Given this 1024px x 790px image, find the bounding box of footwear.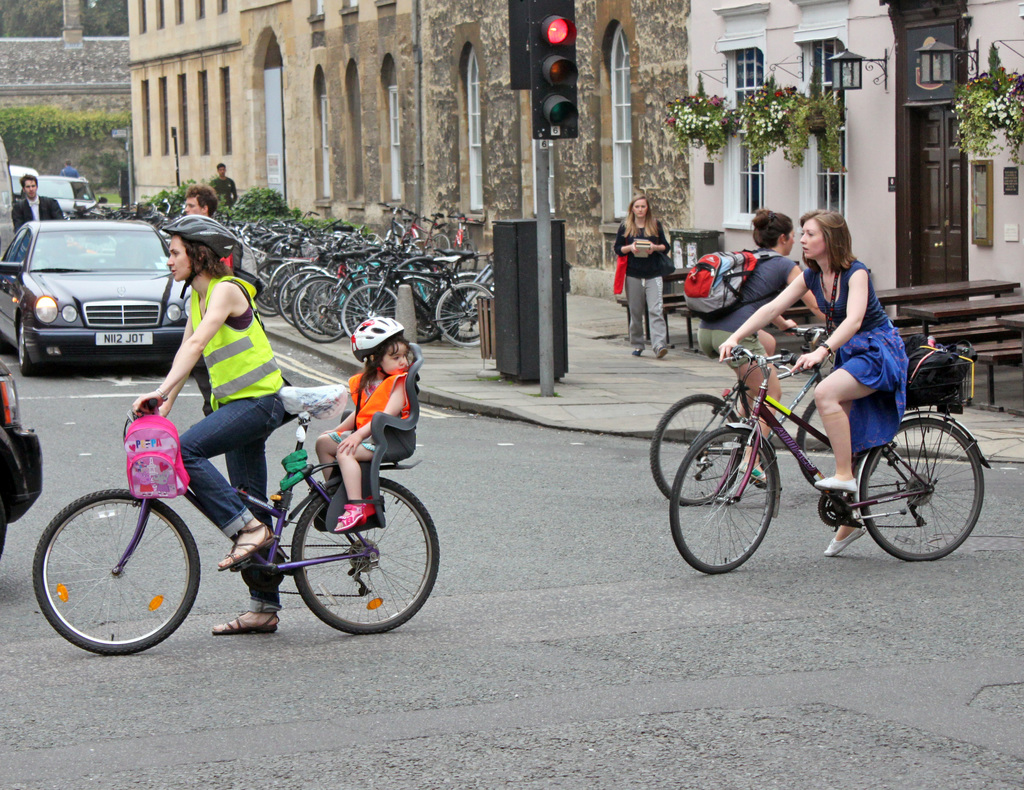
{"x1": 655, "y1": 342, "x2": 666, "y2": 359}.
